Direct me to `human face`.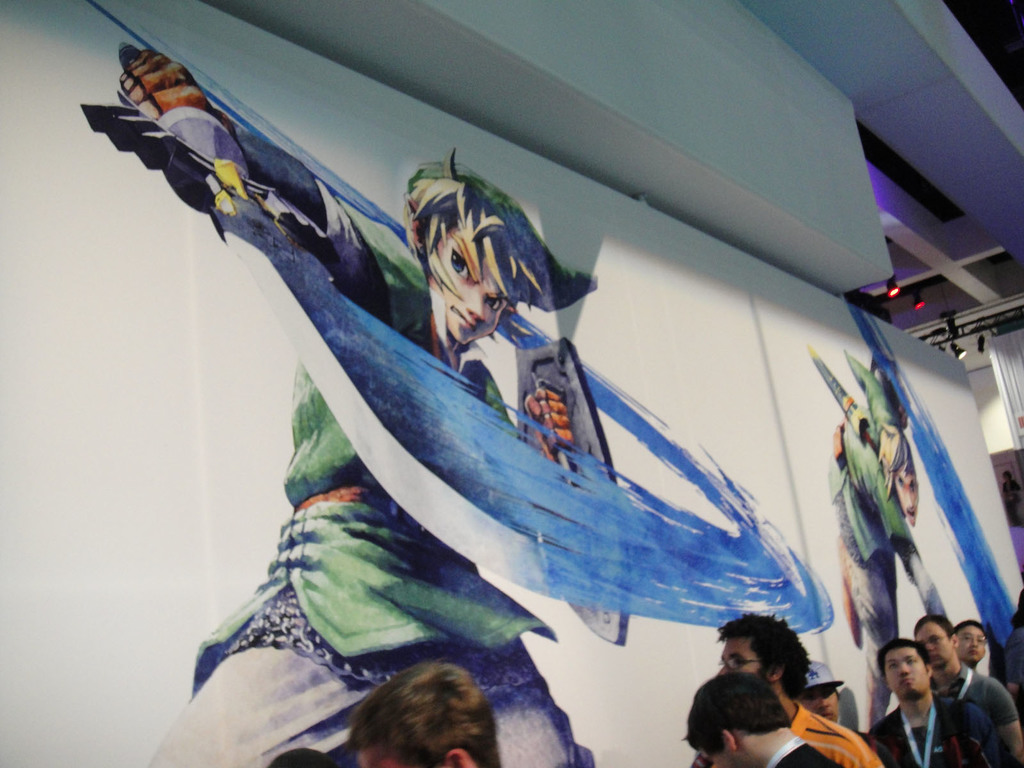
Direction: (954,628,990,662).
